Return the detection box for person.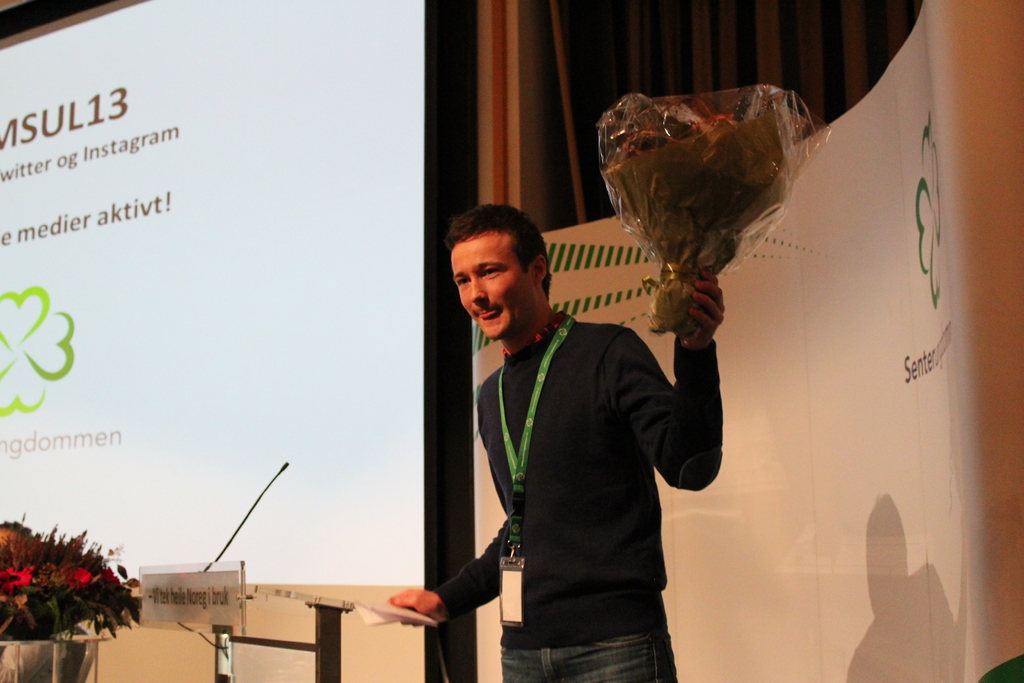
crop(383, 202, 723, 682).
